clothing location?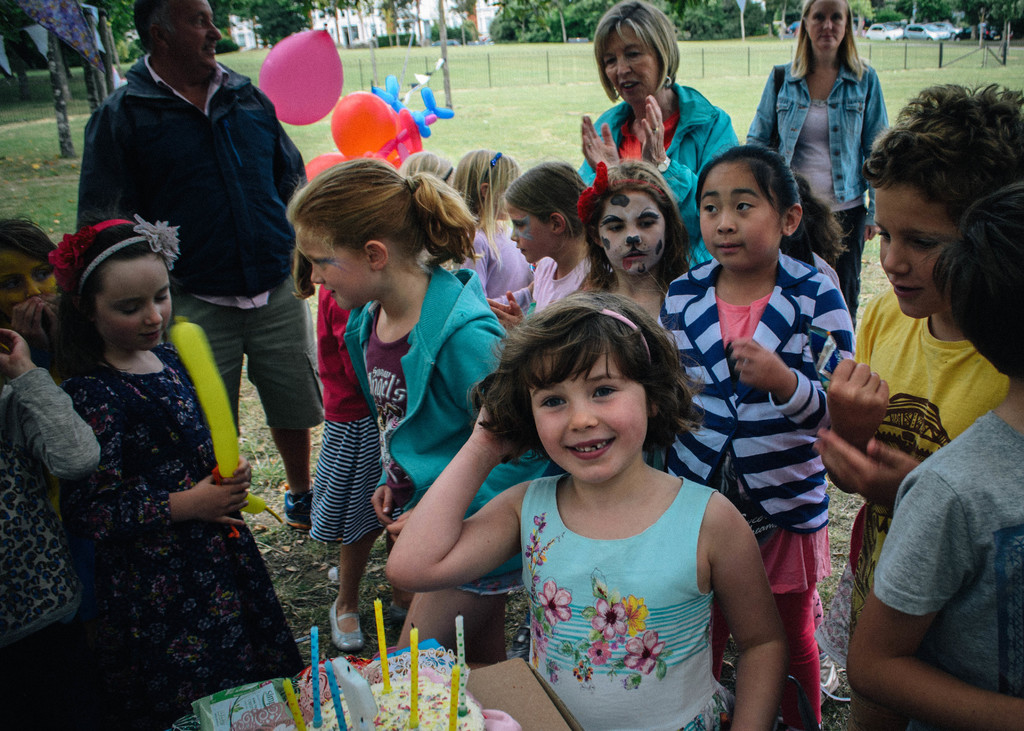
<box>574,78,740,268</box>
